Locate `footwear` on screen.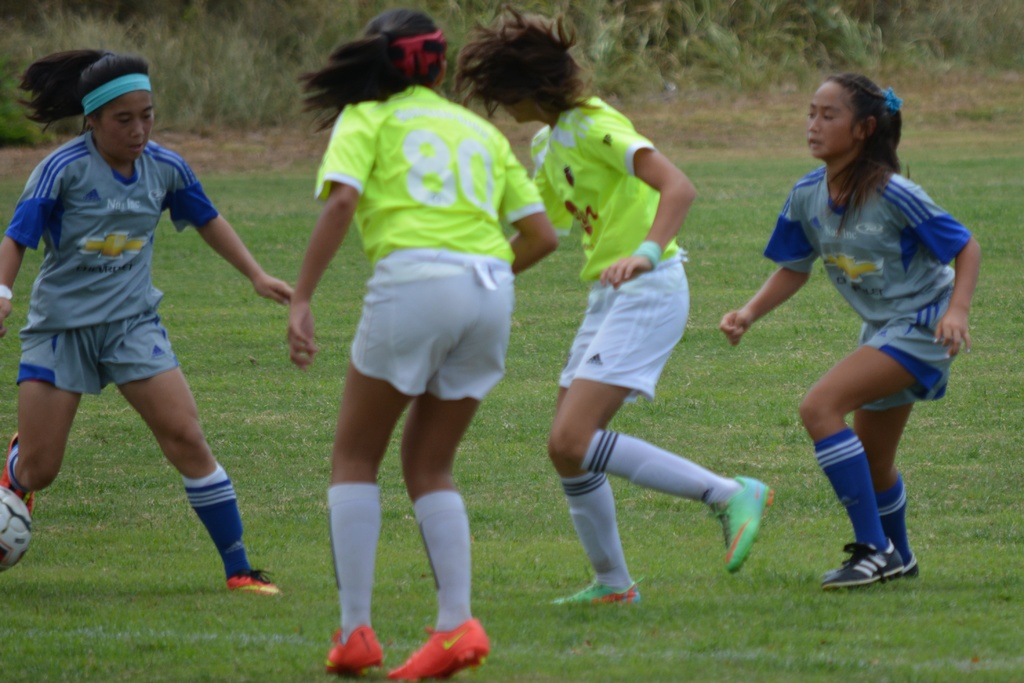
On screen at bbox(383, 621, 486, 682).
